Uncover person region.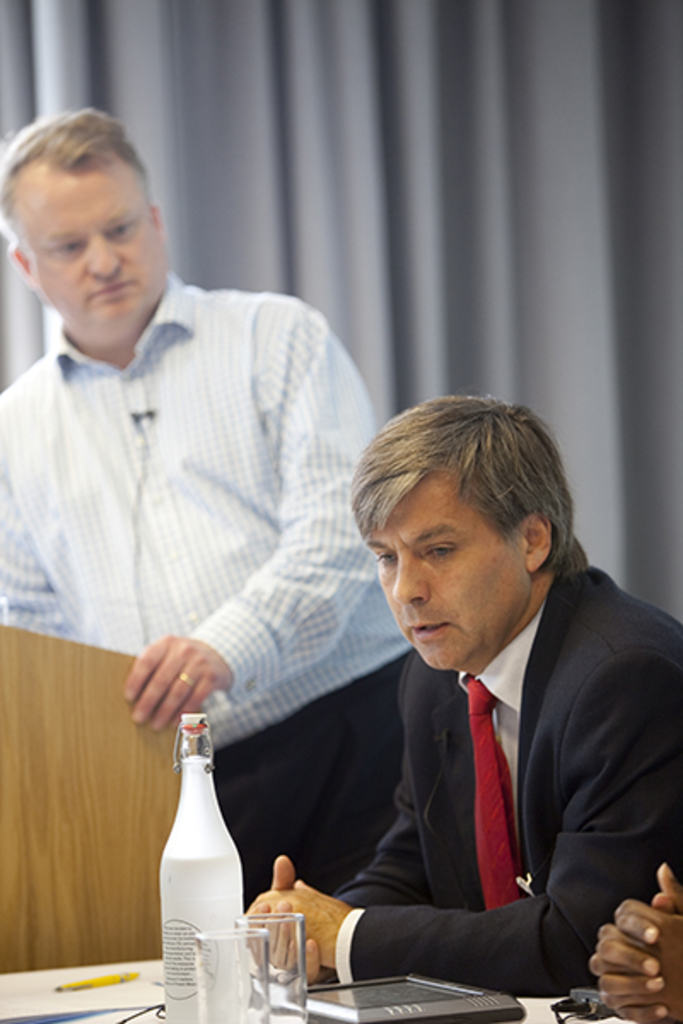
Uncovered: <region>0, 106, 415, 922</region>.
